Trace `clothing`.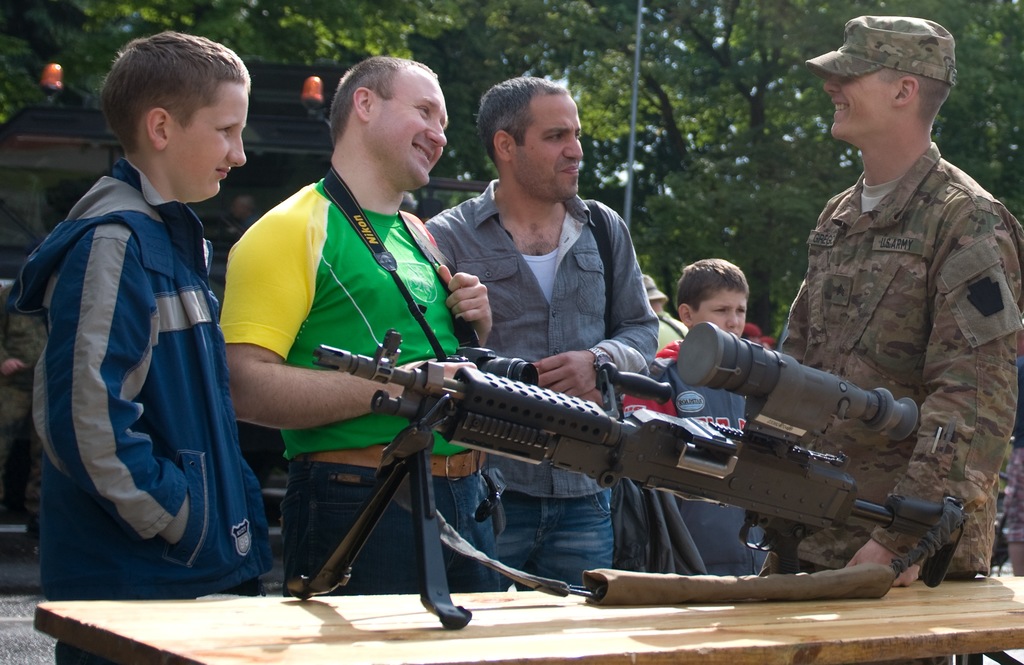
Traced to bbox=(782, 142, 1023, 664).
